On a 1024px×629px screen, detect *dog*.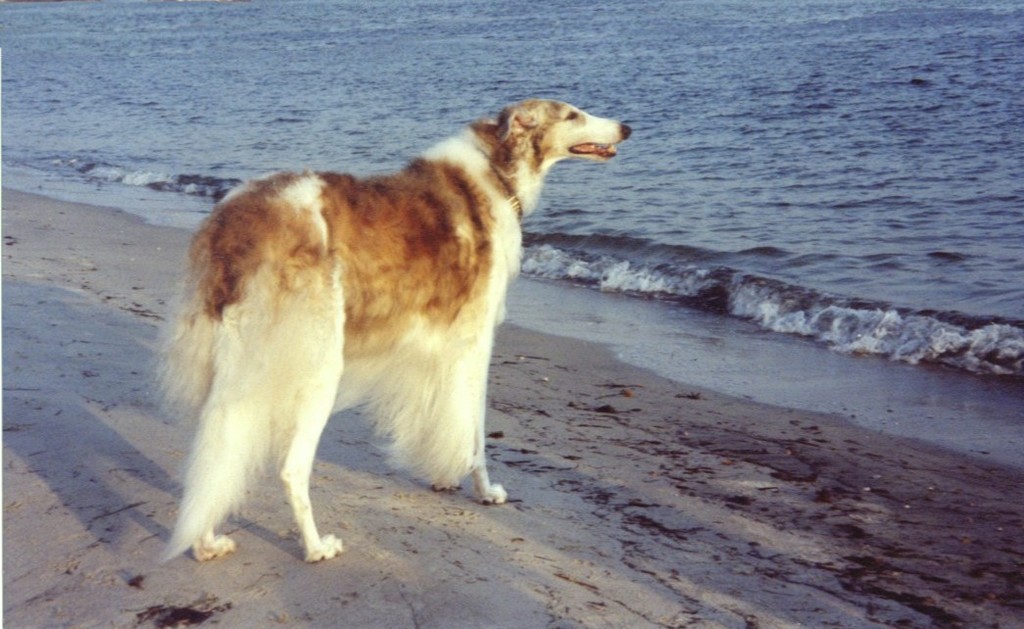
(153,101,634,563).
